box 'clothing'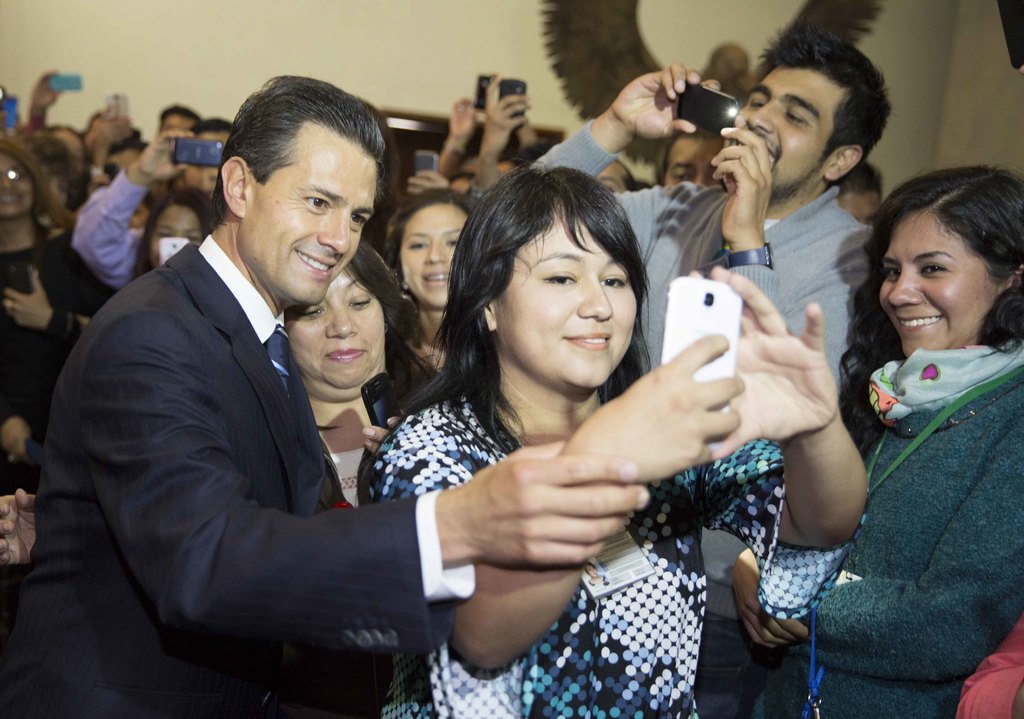
[left=0, top=236, right=479, bottom=718]
